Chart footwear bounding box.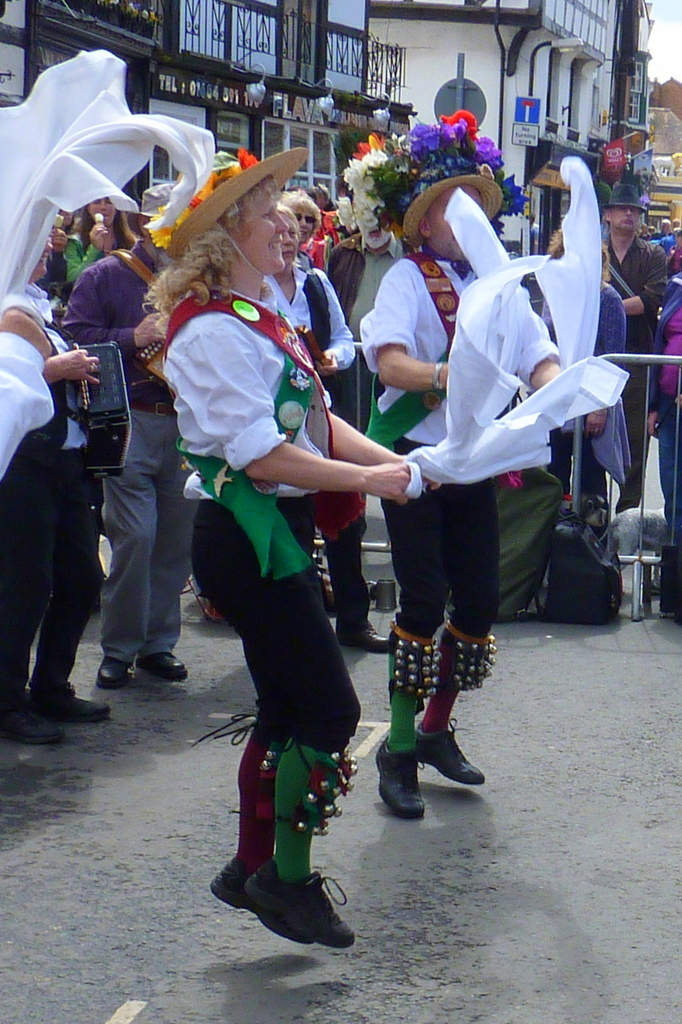
Charted: (99, 659, 131, 688).
